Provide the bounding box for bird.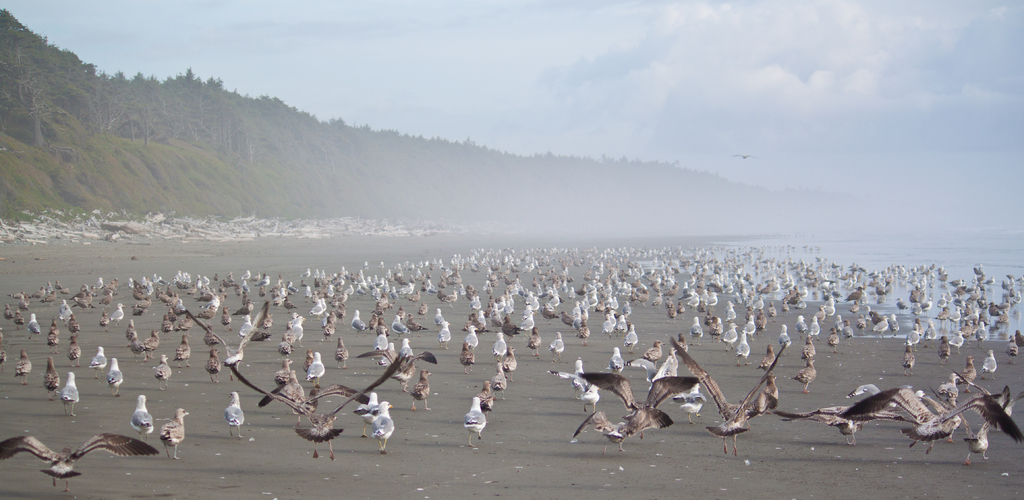
l=0, t=302, r=11, b=327.
